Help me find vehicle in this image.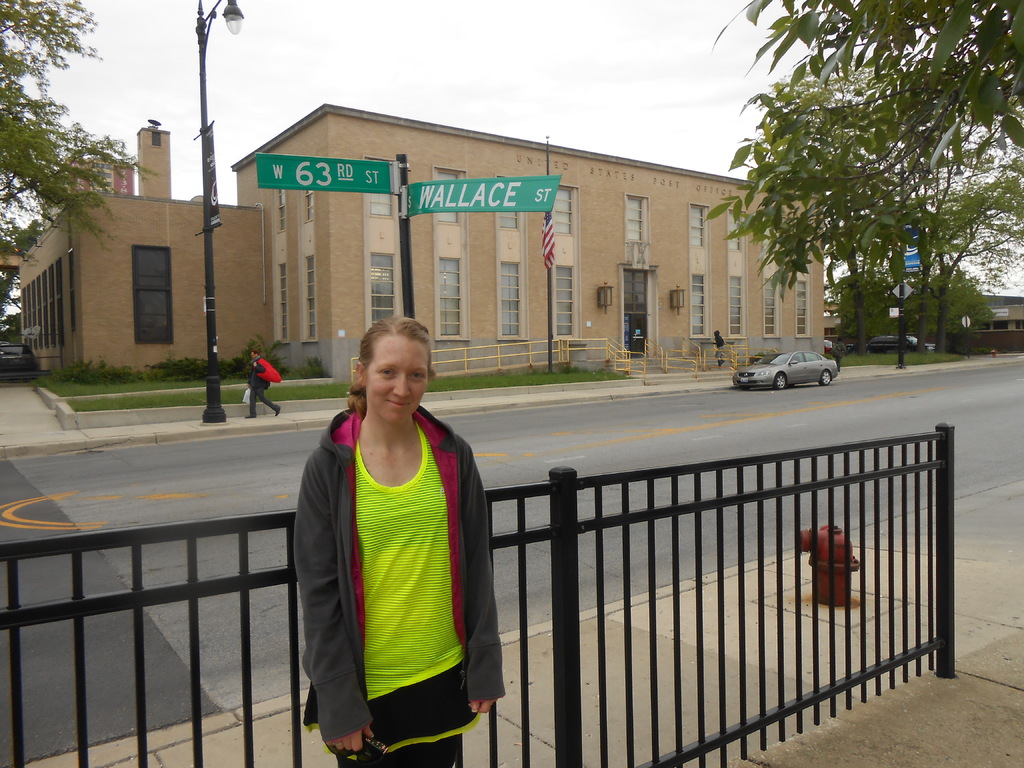
Found it: [x1=741, y1=342, x2=845, y2=389].
